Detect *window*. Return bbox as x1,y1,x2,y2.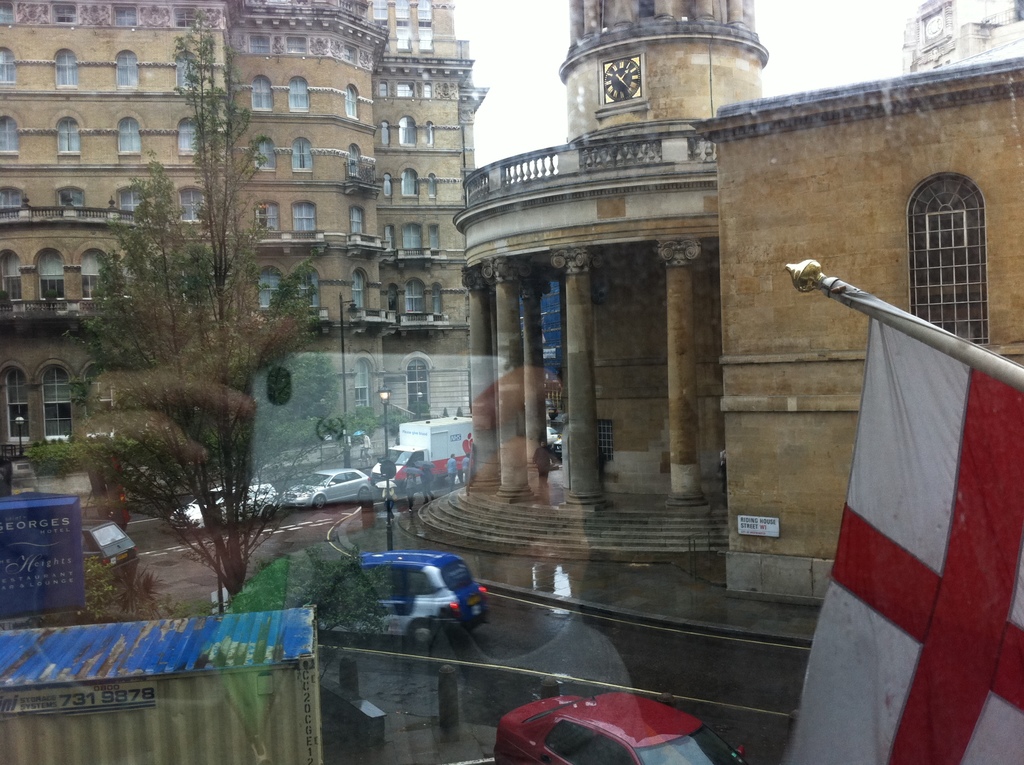
173,9,200,26.
